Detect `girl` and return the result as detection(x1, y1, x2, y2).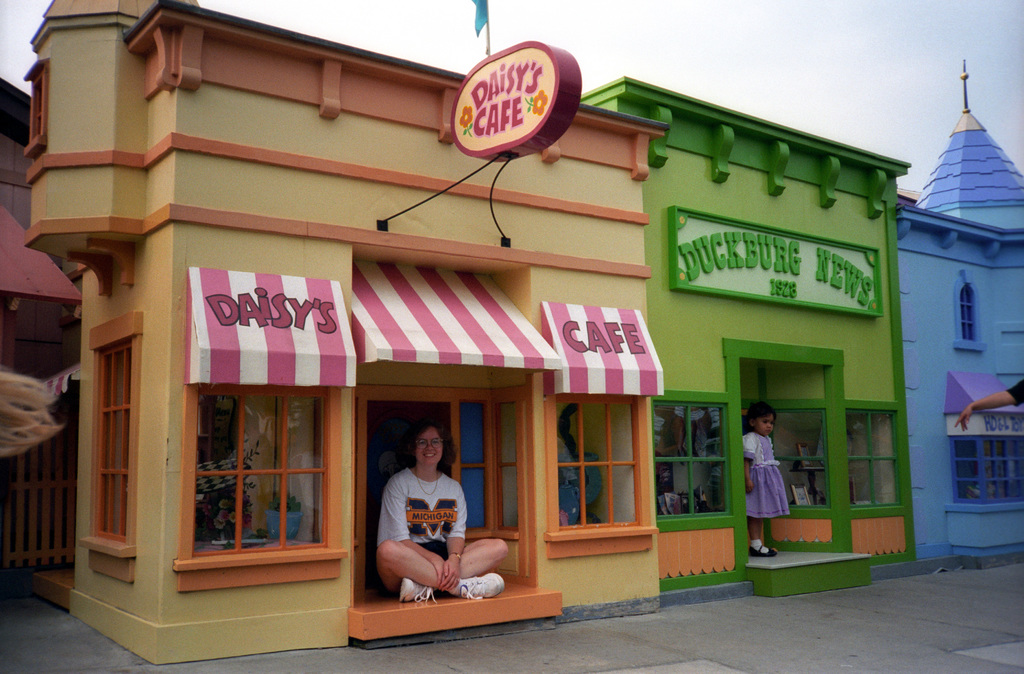
detection(376, 418, 511, 601).
